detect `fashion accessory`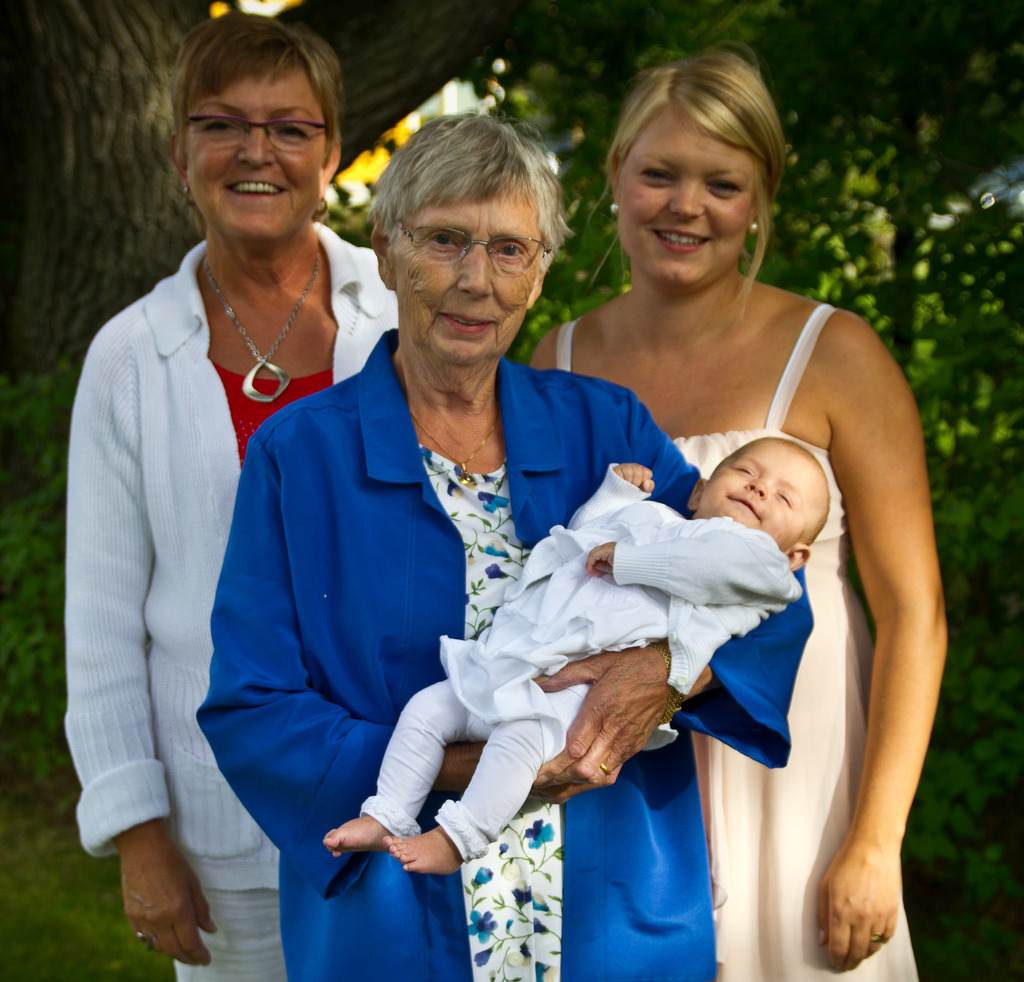
locate(395, 219, 543, 270)
